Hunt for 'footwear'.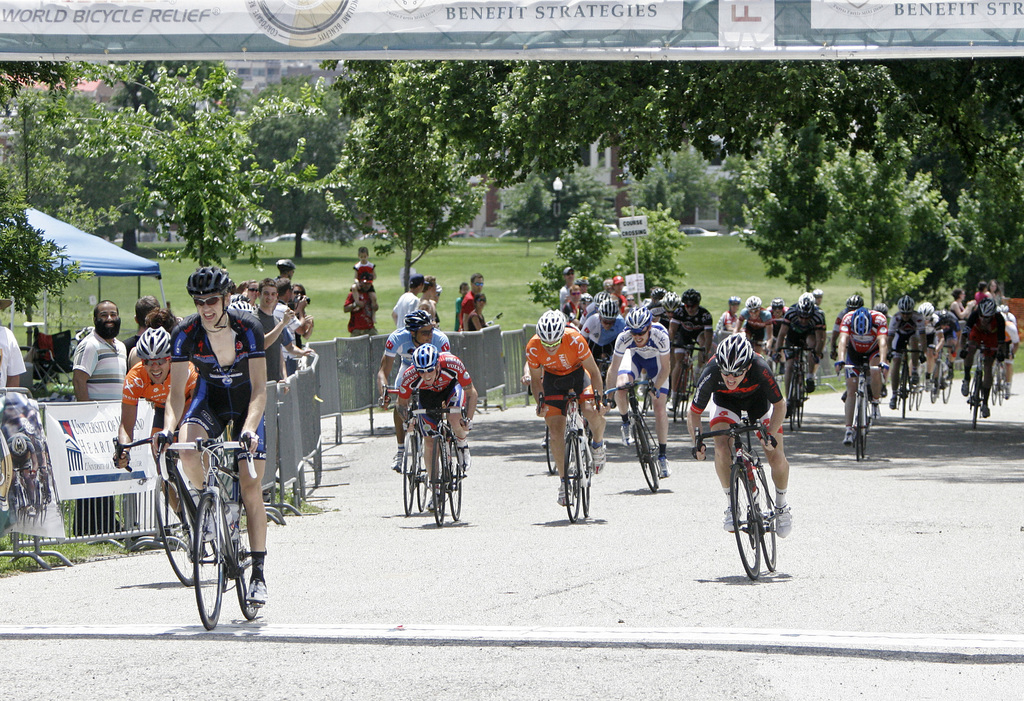
Hunted down at detection(671, 397, 681, 412).
